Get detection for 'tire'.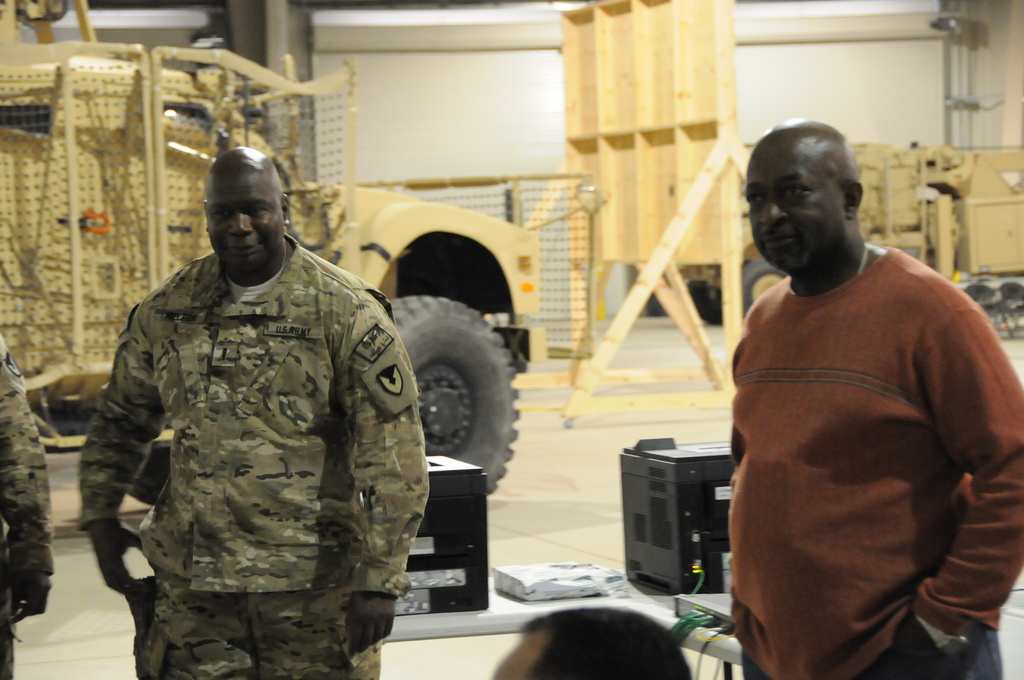
Detection: bbox=(685, 280, 724, 327).
